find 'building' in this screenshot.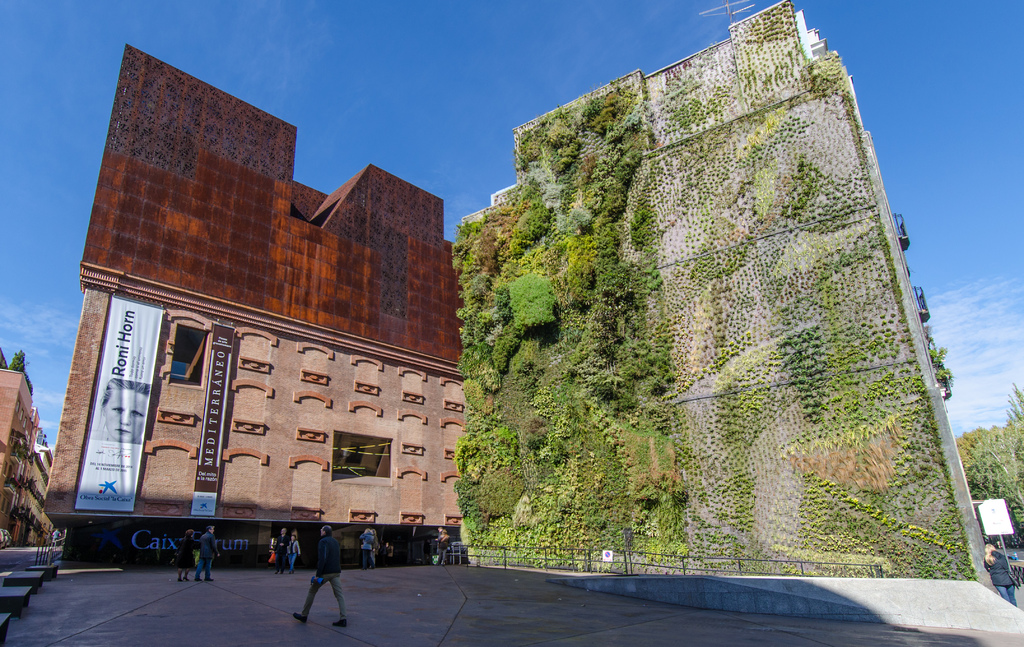
The bounding box for 'building' is (x1=0, y1=346, x2=58, y2=550).
